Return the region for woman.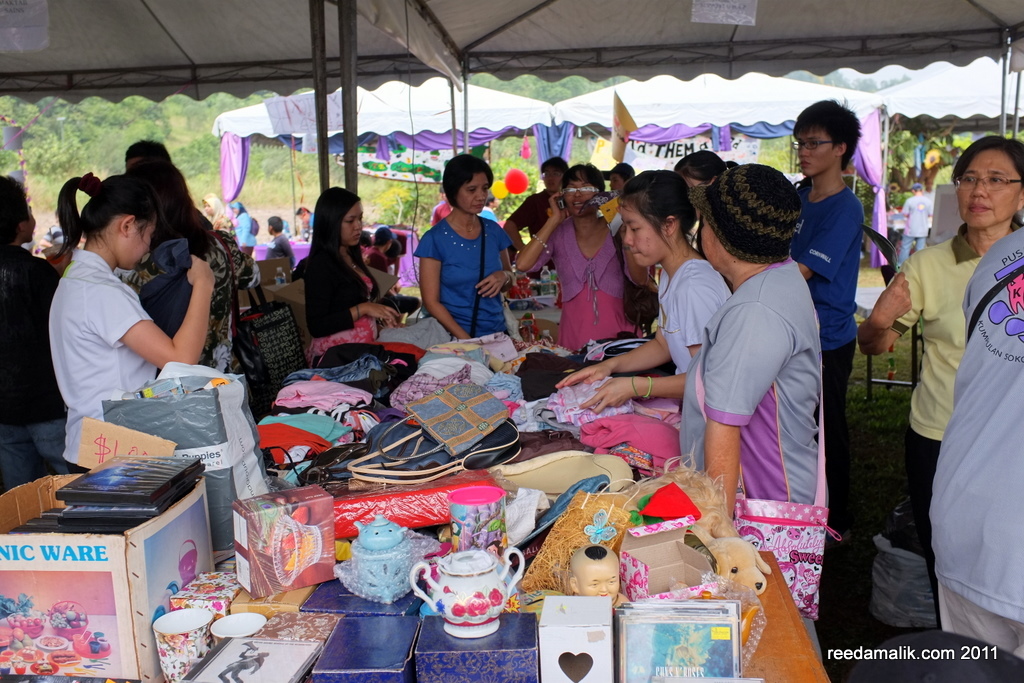
677,213,823,670.
